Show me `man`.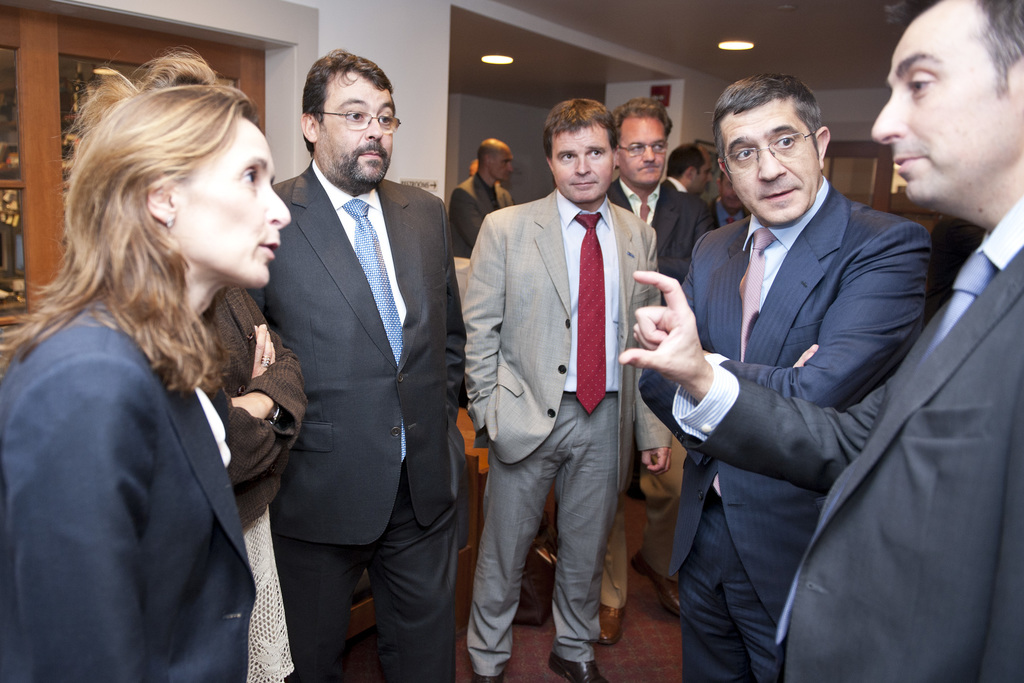
`man` is here: <region>438, 103, 651, 682</region>.
